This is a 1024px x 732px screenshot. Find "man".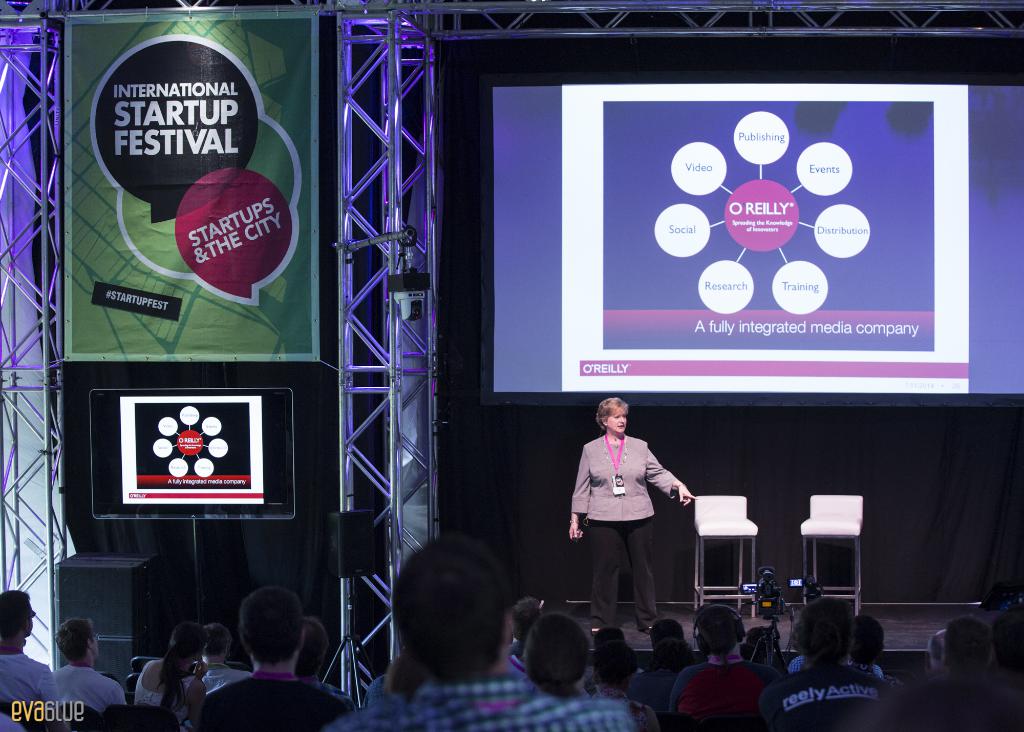
Bounding box: box=[328, 534, 631, 731].
